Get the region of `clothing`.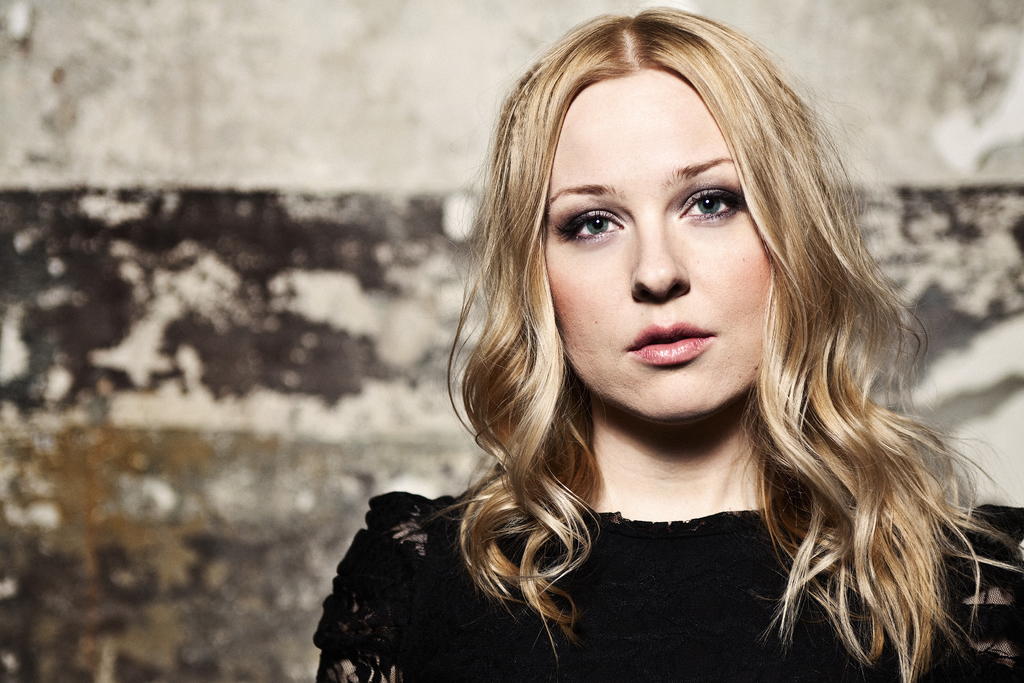
<box>360,405,916,660</box>.
